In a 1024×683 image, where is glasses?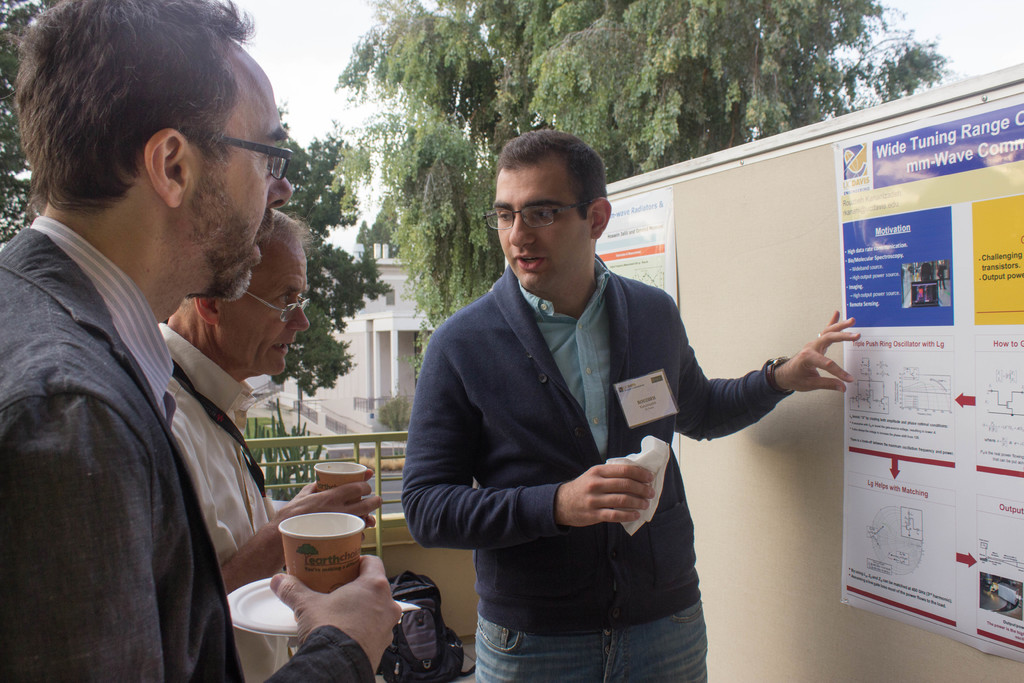
pyautogui.locateOnScreen(487, 191, 609, 235).
